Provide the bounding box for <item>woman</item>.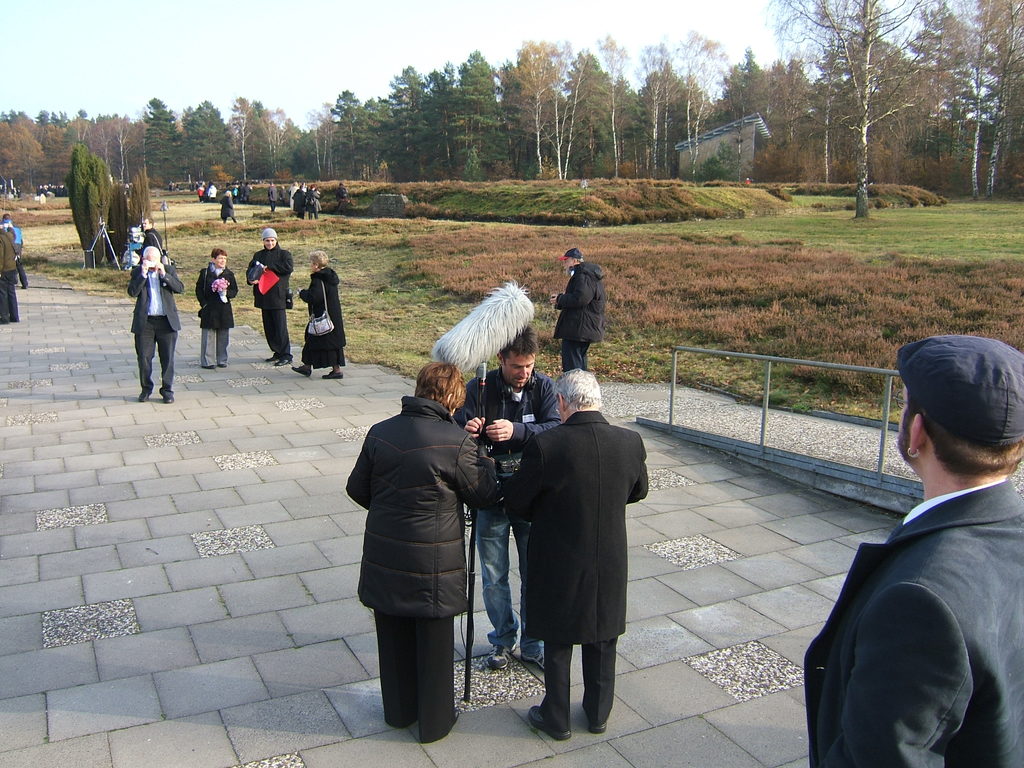
[left=357, top=342, right=496, bottom=753].
